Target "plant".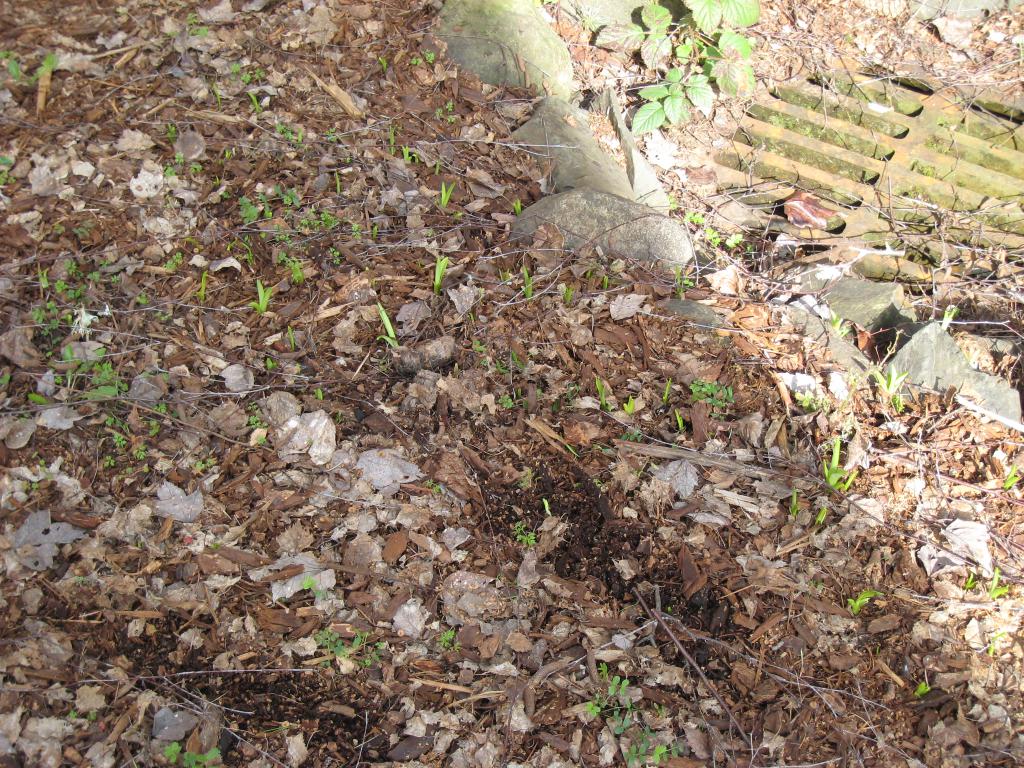
Target region: x1=438, y1=178, x2=459, y2=212.
